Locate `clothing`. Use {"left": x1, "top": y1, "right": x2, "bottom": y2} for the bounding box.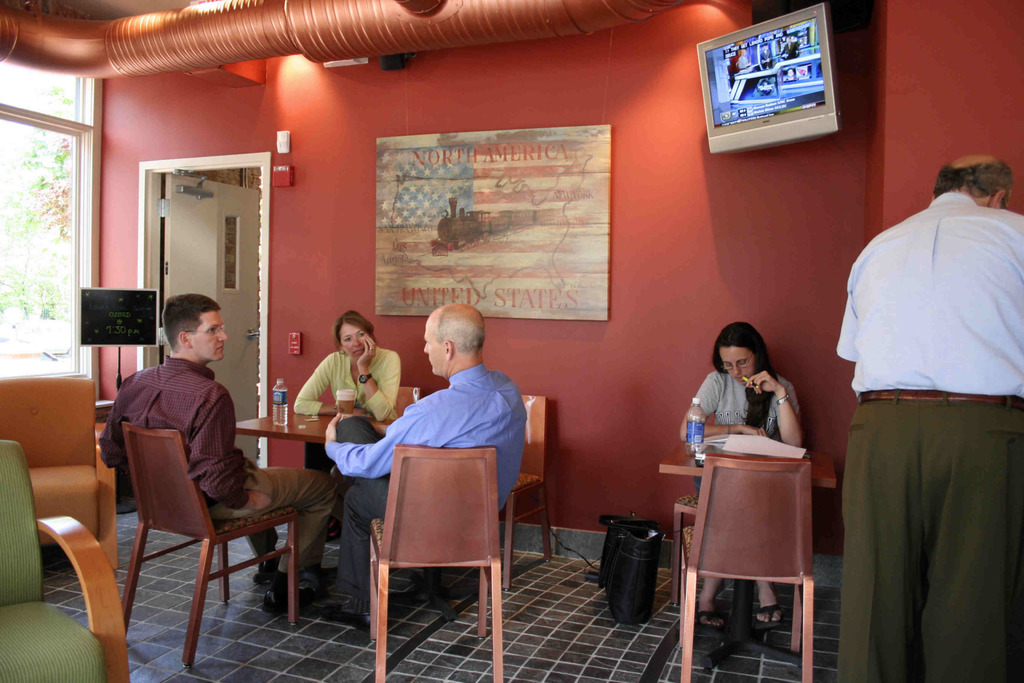
{"left": 690, "top": 363, "right": 808, "bottom": 455}.
